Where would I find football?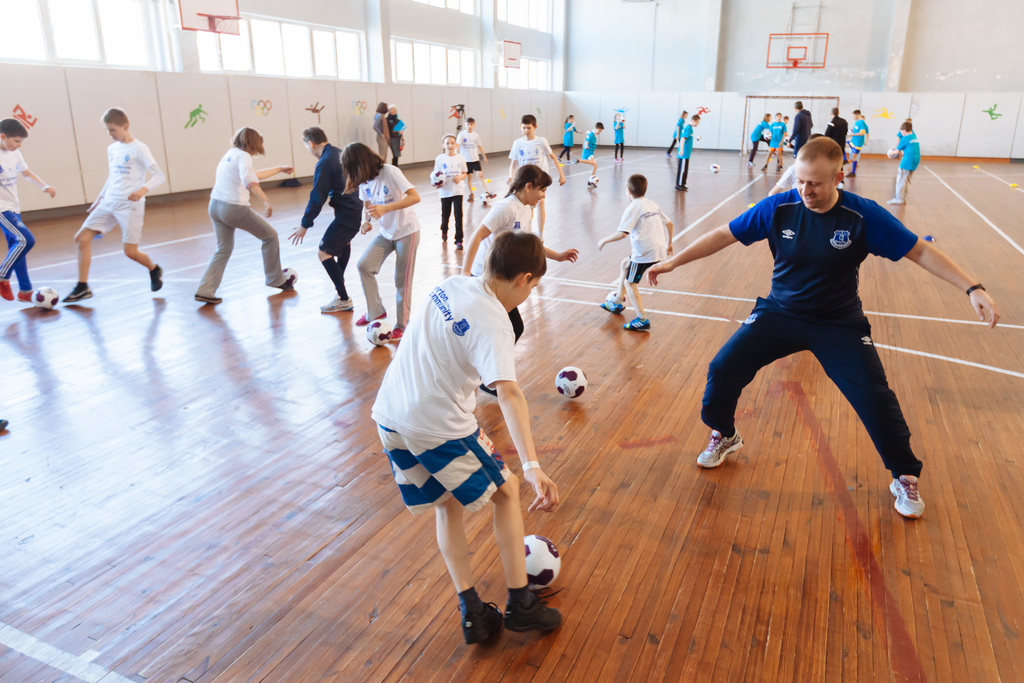
At 478 188 492 205.
